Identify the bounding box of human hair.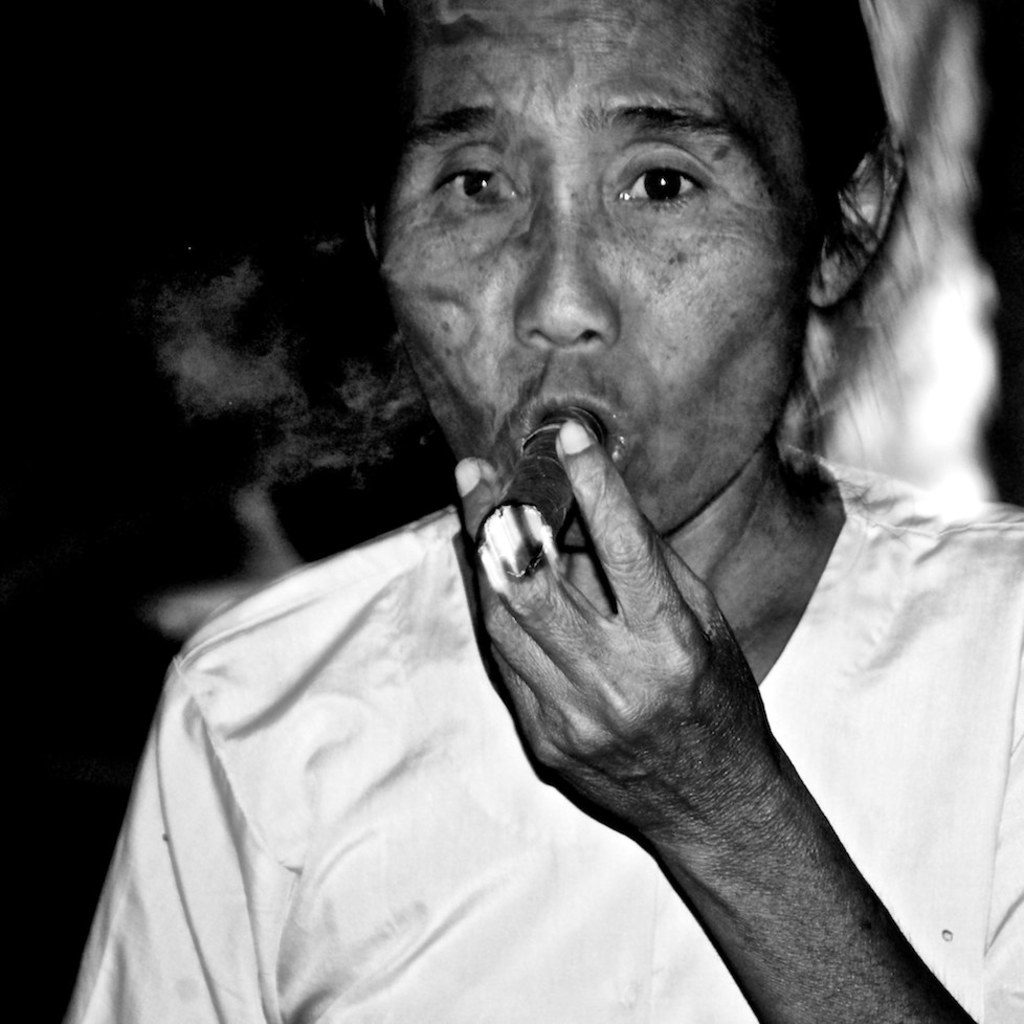
left=363, top=1, right=883, bottom=366.
